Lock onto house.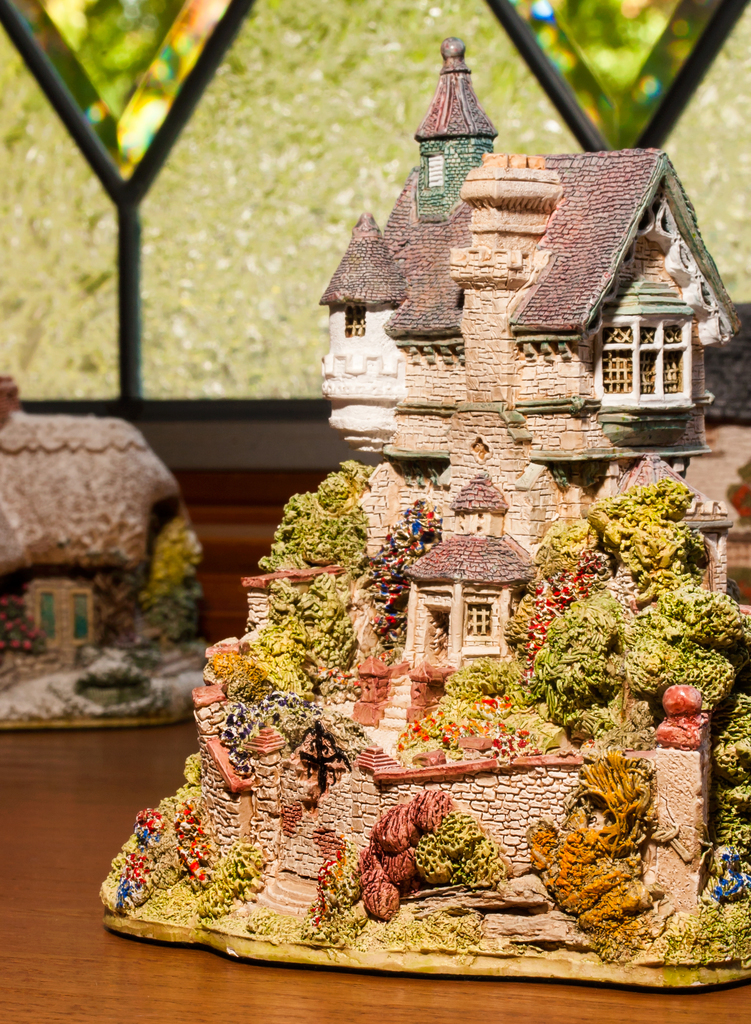
Locked: <region>119, 40, 750, 895</region>.
